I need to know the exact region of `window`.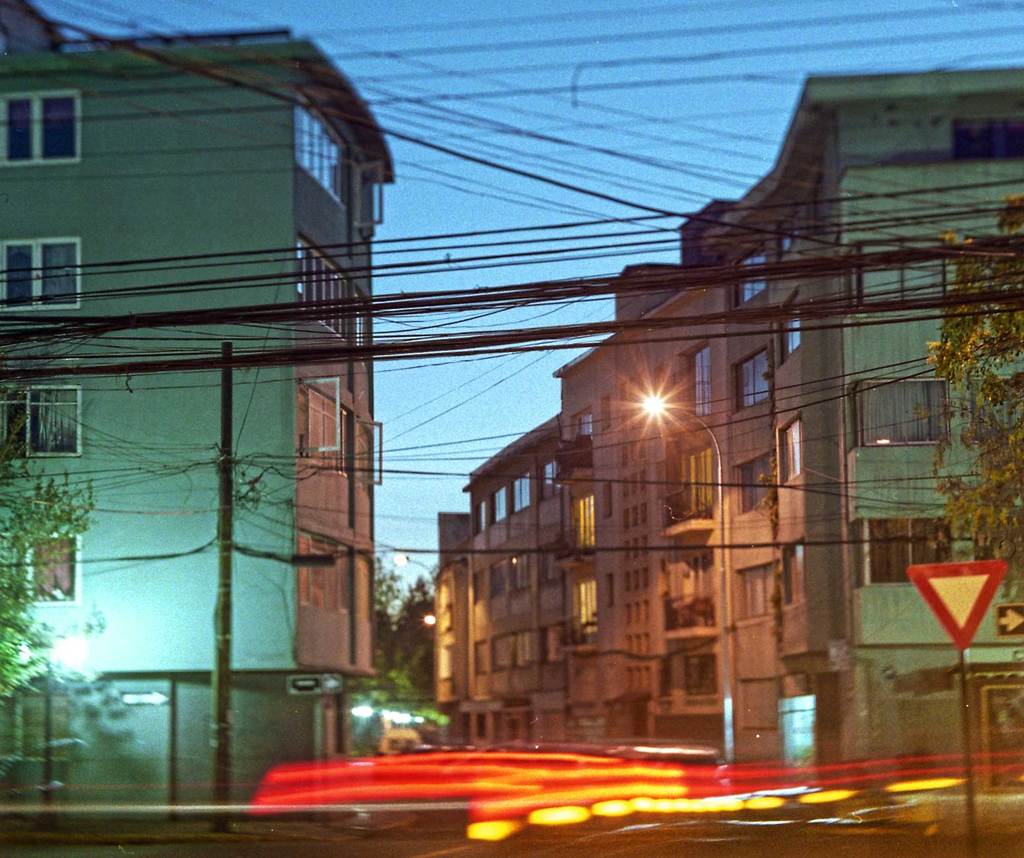
Region: region(731, 452, 781, 520).
